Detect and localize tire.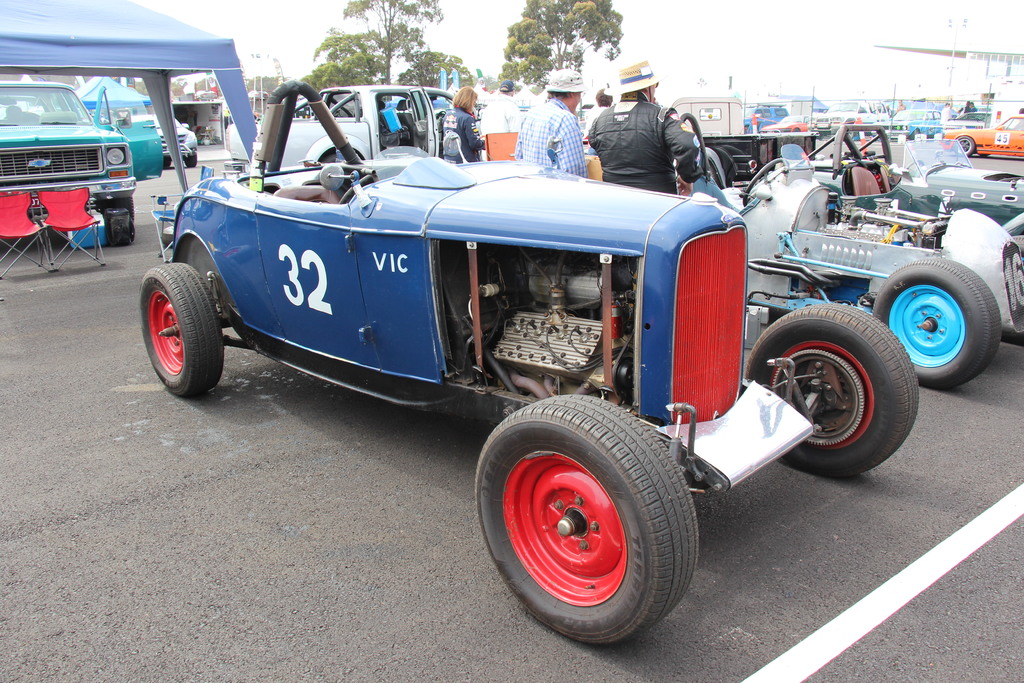
Localized at <region>161, 156, 172, 168</region>.
